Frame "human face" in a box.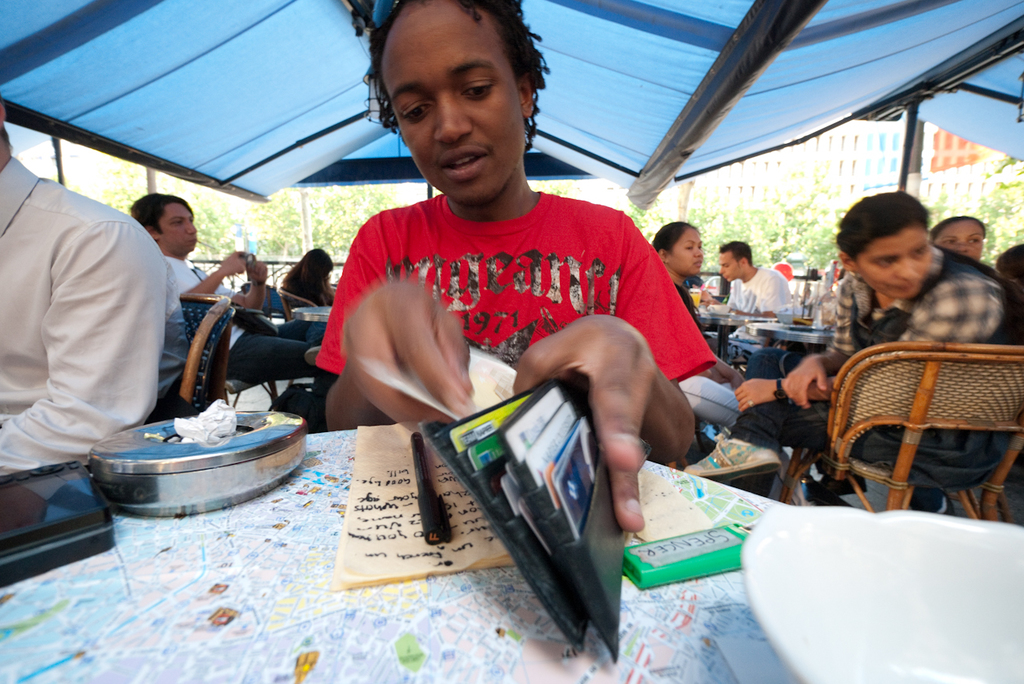
378:0:526:206.
